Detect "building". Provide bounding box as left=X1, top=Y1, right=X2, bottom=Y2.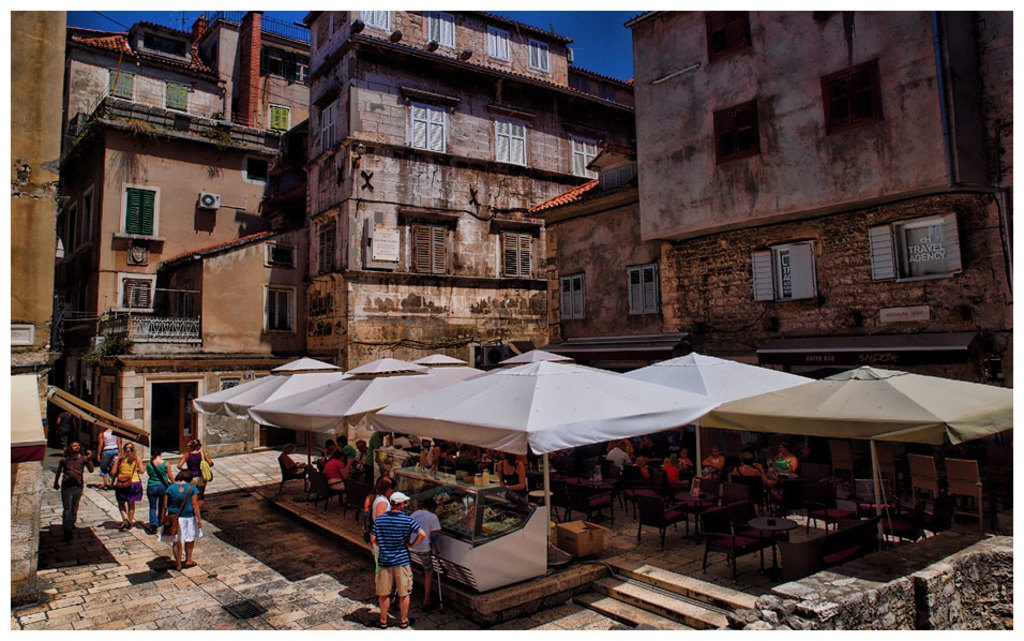
left=11, top=6, right=637, bottom=458.
